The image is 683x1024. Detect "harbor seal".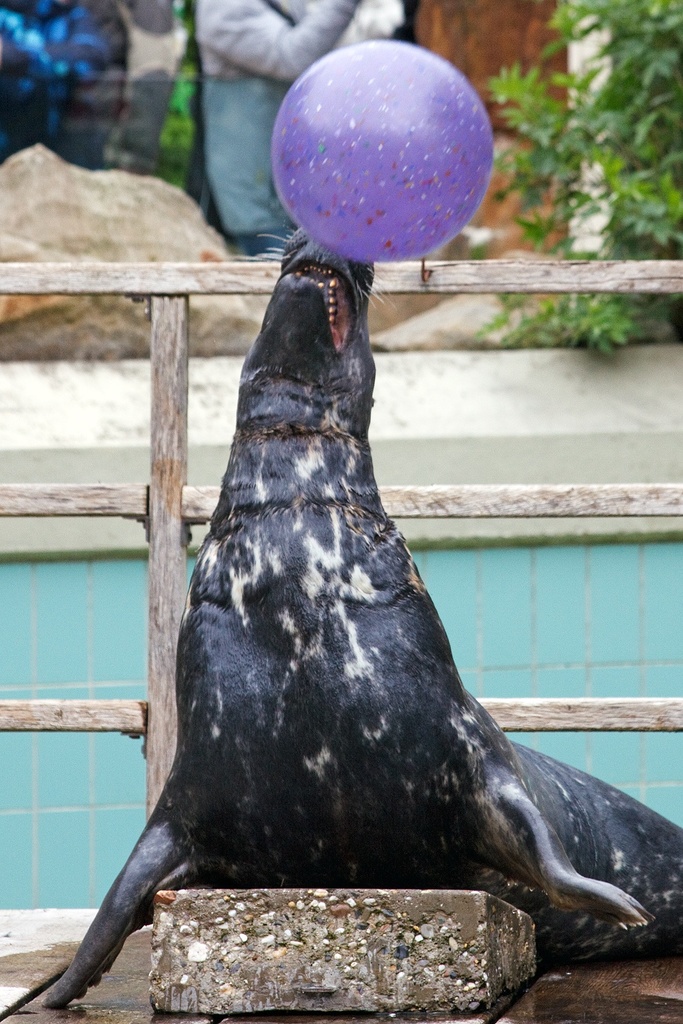
Detection: 43 225 682 1008.
